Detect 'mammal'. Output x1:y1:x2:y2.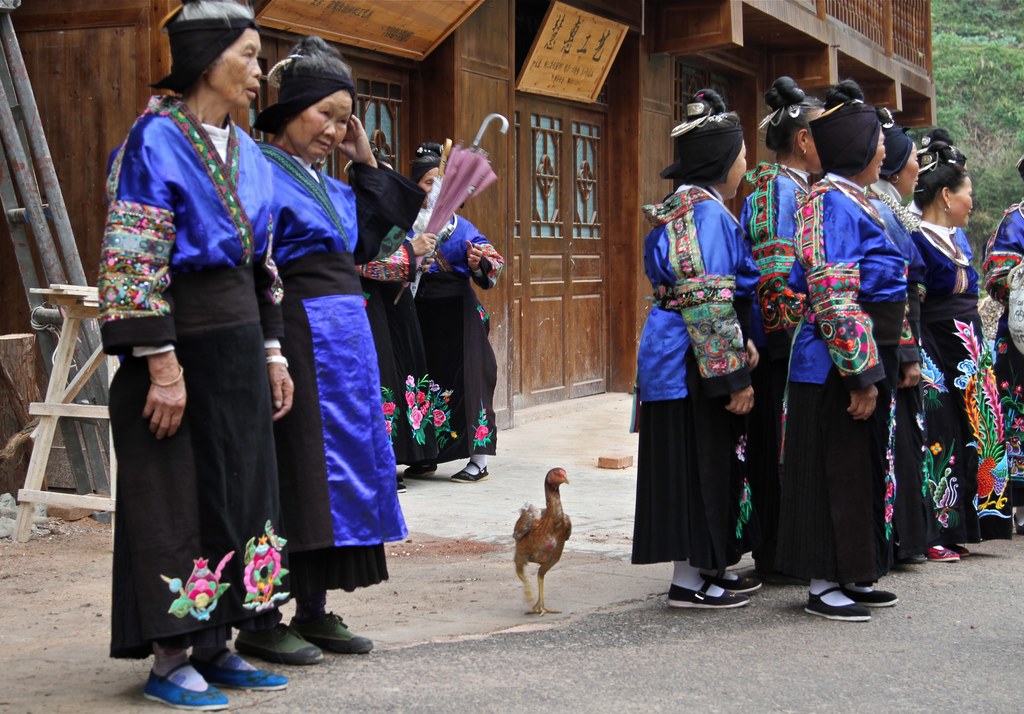
990:157:1023:258.
